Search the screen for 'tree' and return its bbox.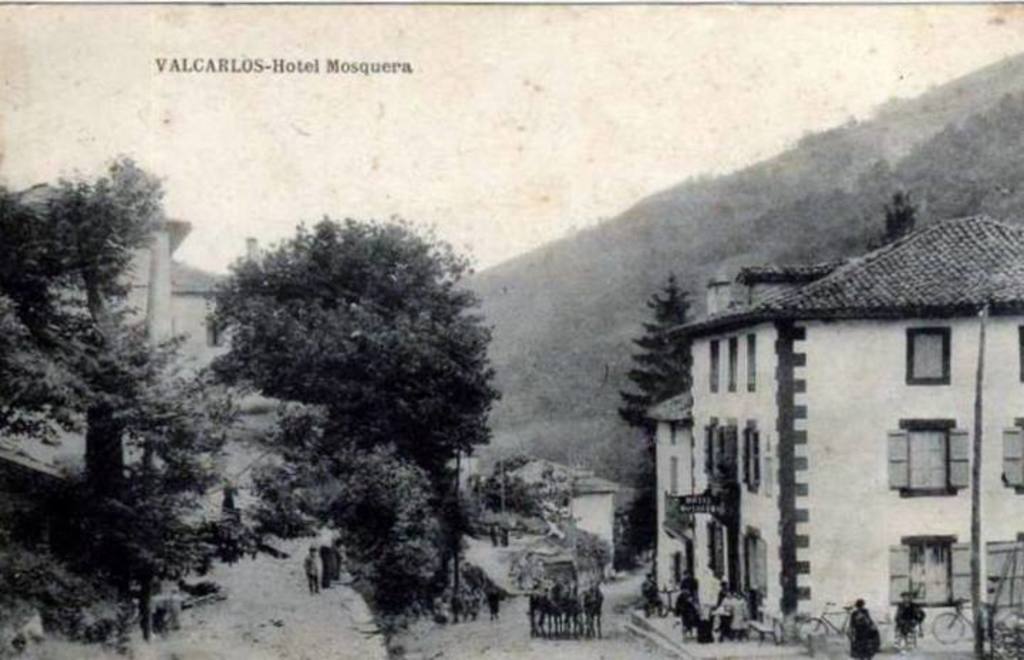
Found: bbox=[614, 454, 654, 565].
